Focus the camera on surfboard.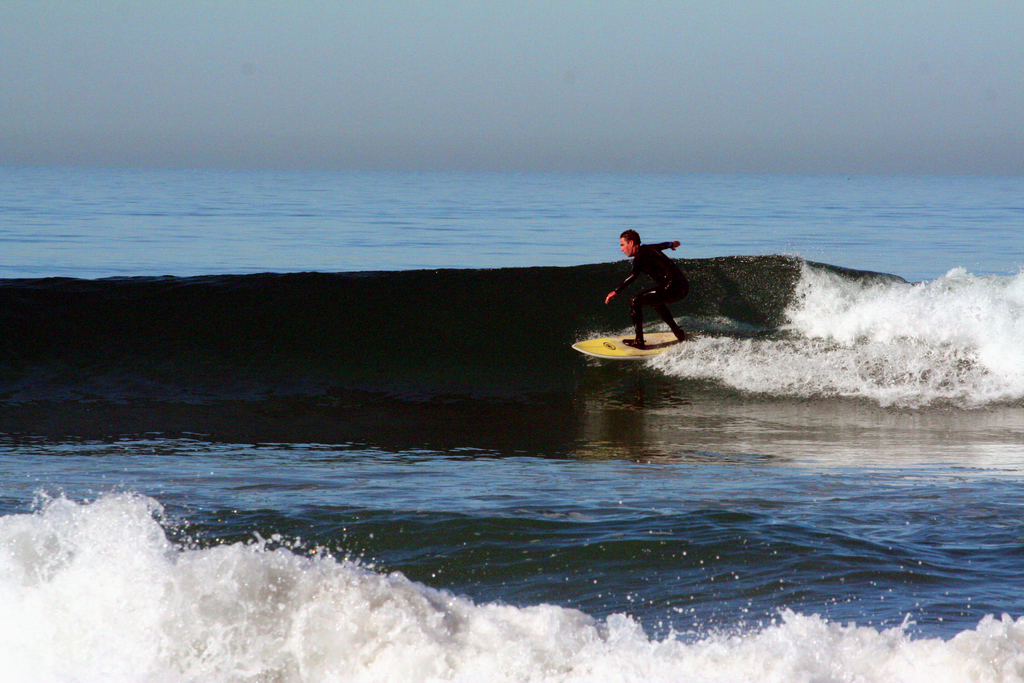
Focus region: left=571, top=331, right=705, bottom=364.
